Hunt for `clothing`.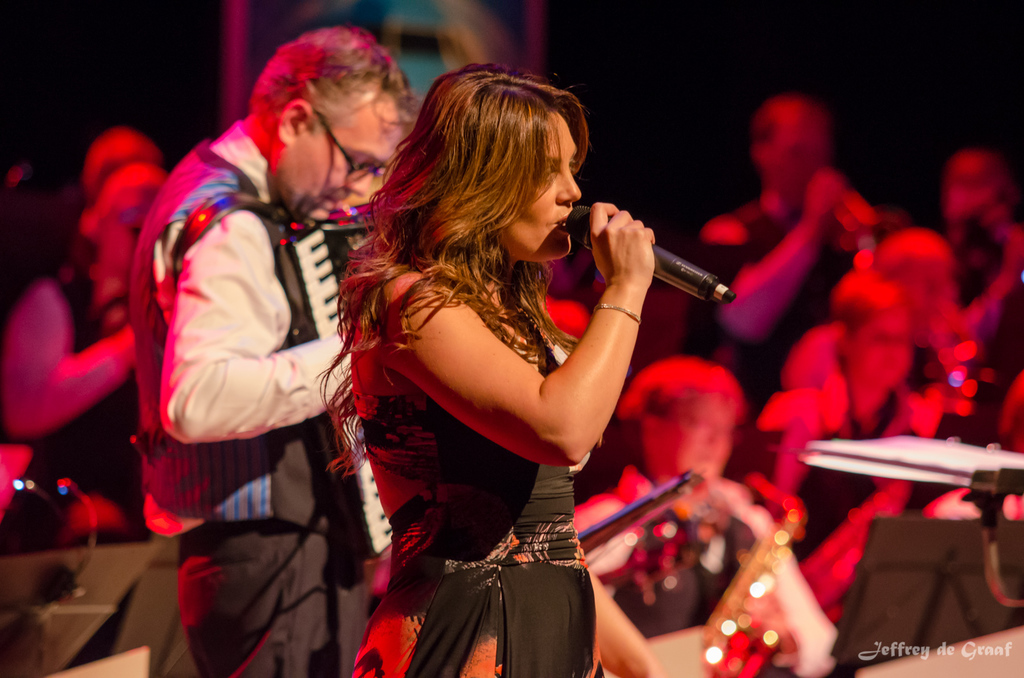
Hunted down at detection(758, 377, 920, 512).
